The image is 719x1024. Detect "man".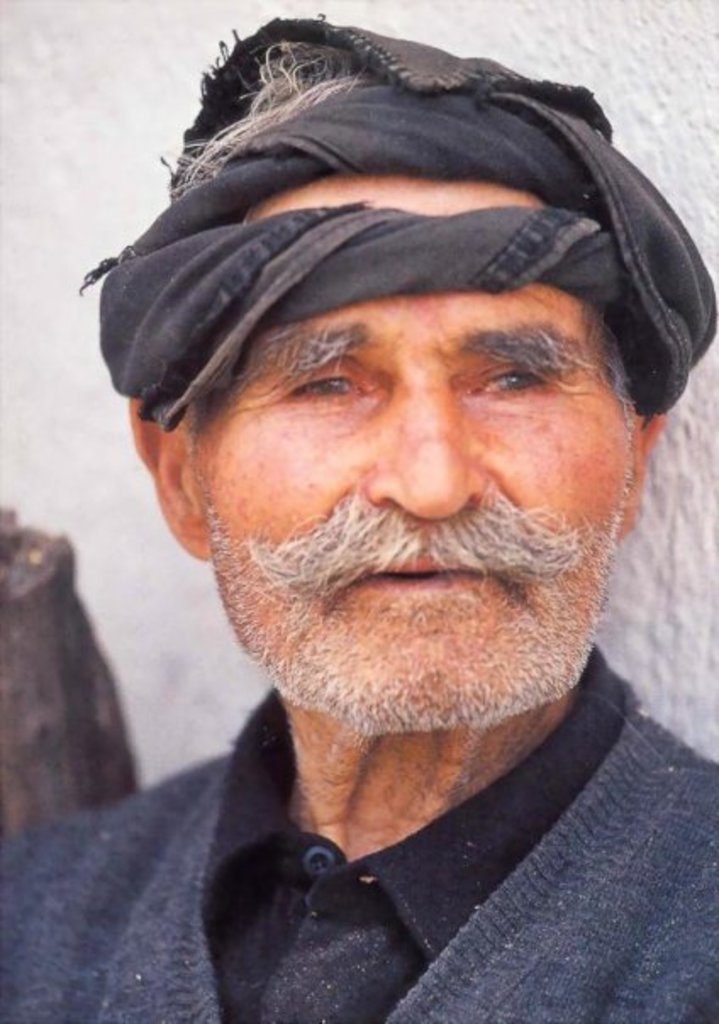
Detection: 0/3/717/1022.
